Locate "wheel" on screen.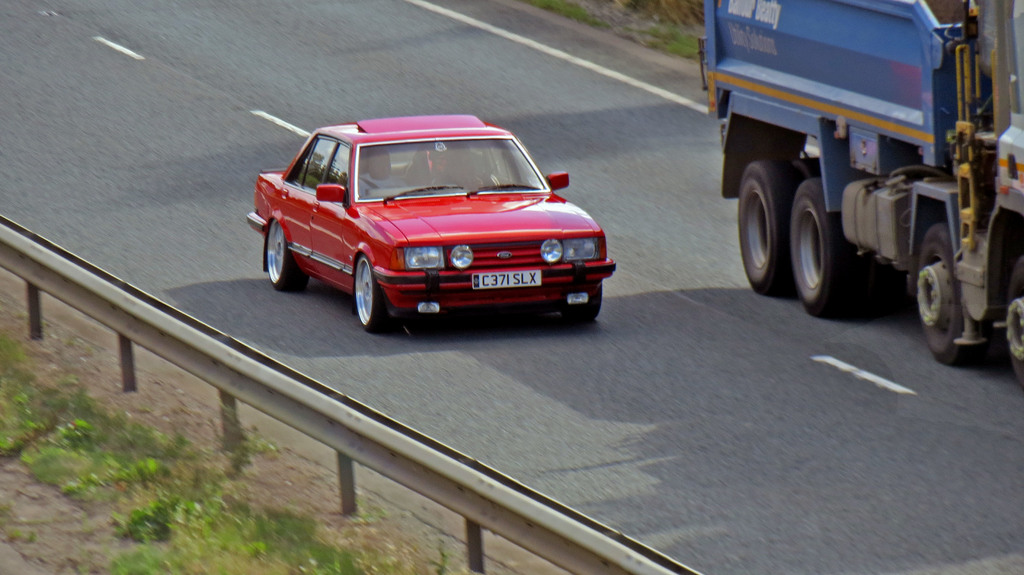
On screen at pyautogui.locateOnScreen(788, 182, 862, 320).
